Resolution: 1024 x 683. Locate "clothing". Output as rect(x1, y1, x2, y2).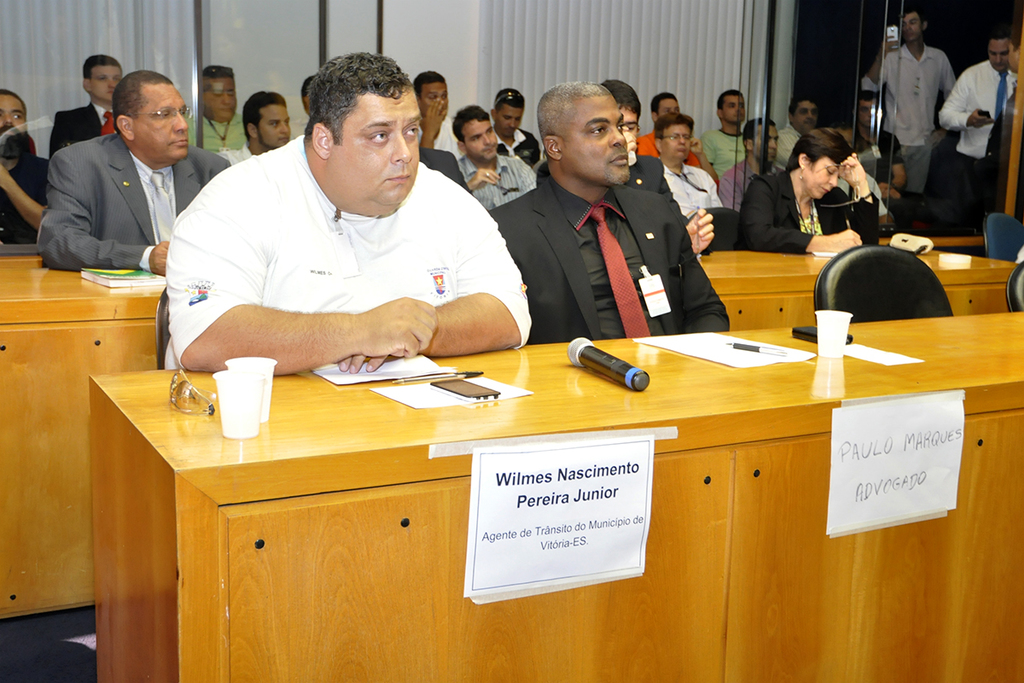
rect(46, 95, 125, 155).
